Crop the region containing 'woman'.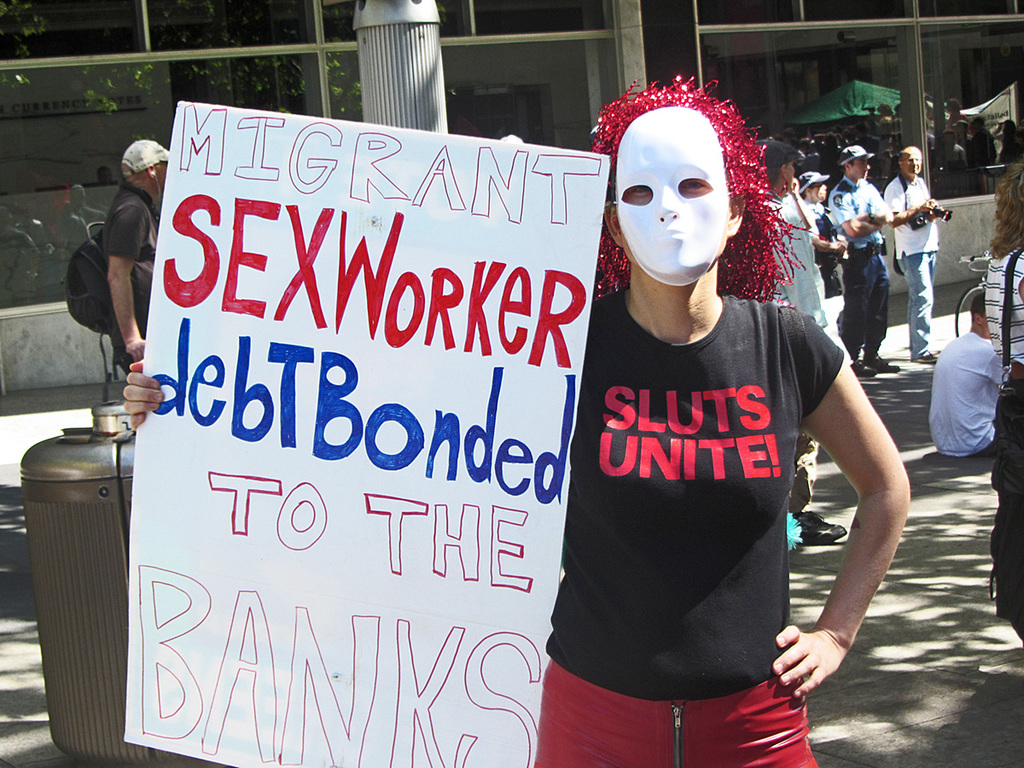
Crop region: {"x1": 986, "y1": 163, "x2": 1023, "y2": 653}.
